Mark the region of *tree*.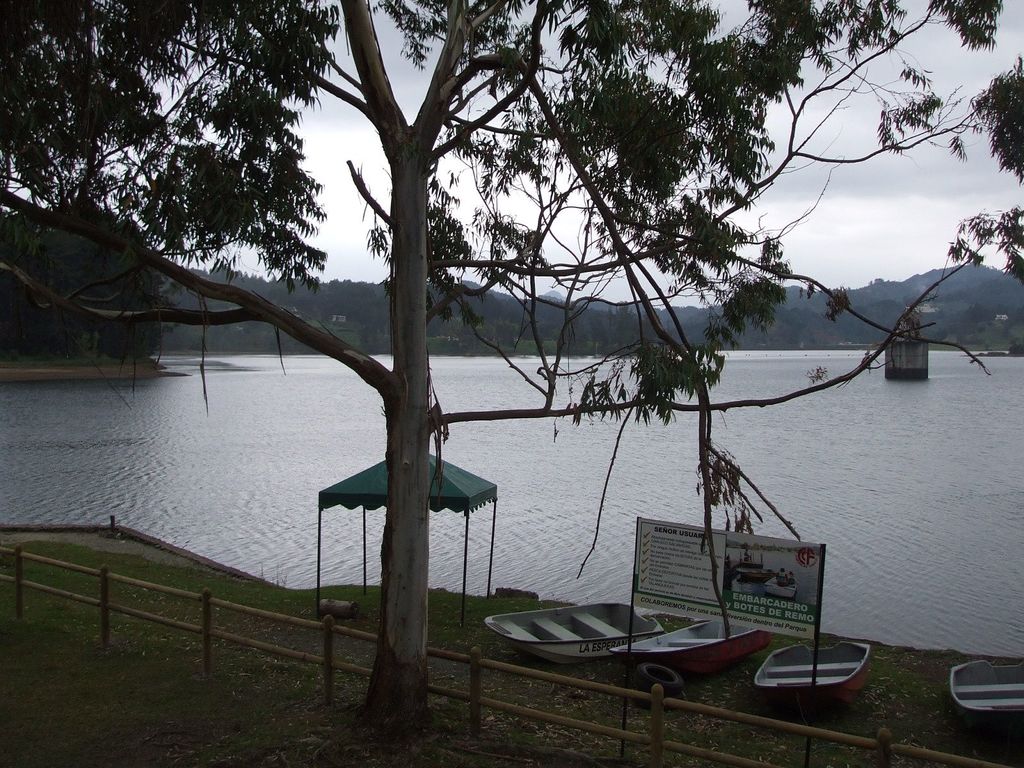
Region: select_region(68, 0, 959, 697).
